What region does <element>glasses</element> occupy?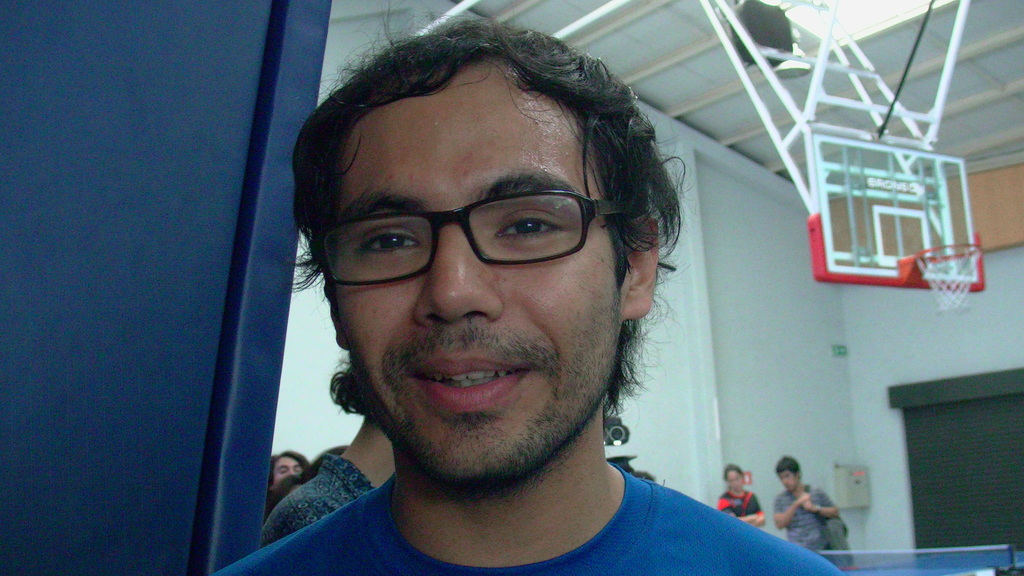
crop(326, 182, 617, 268).
